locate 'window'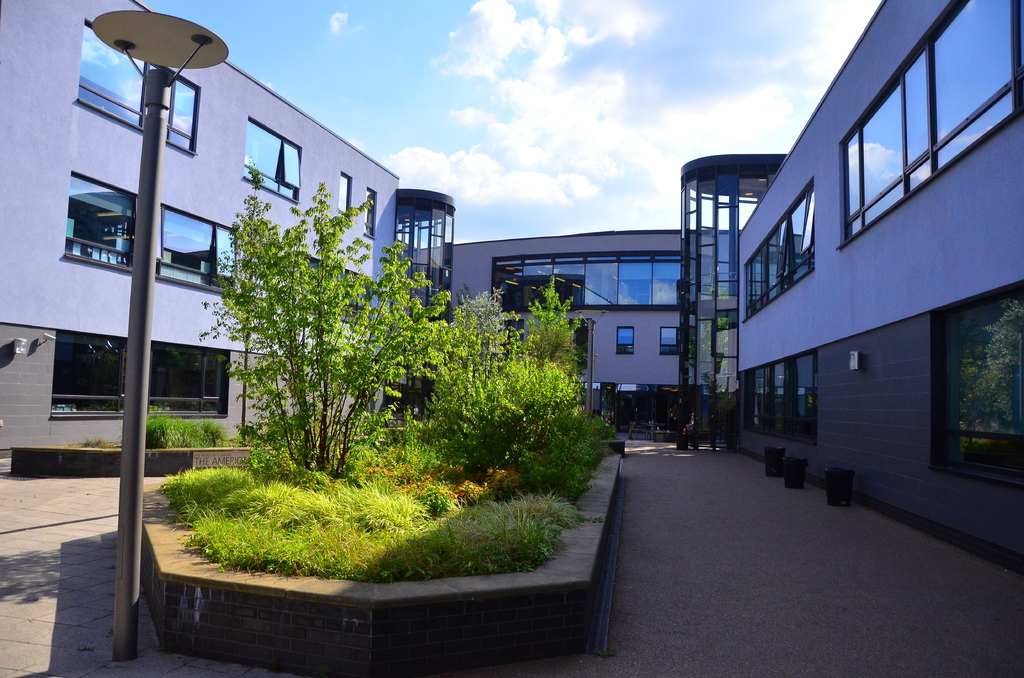
918,285,1014,481
